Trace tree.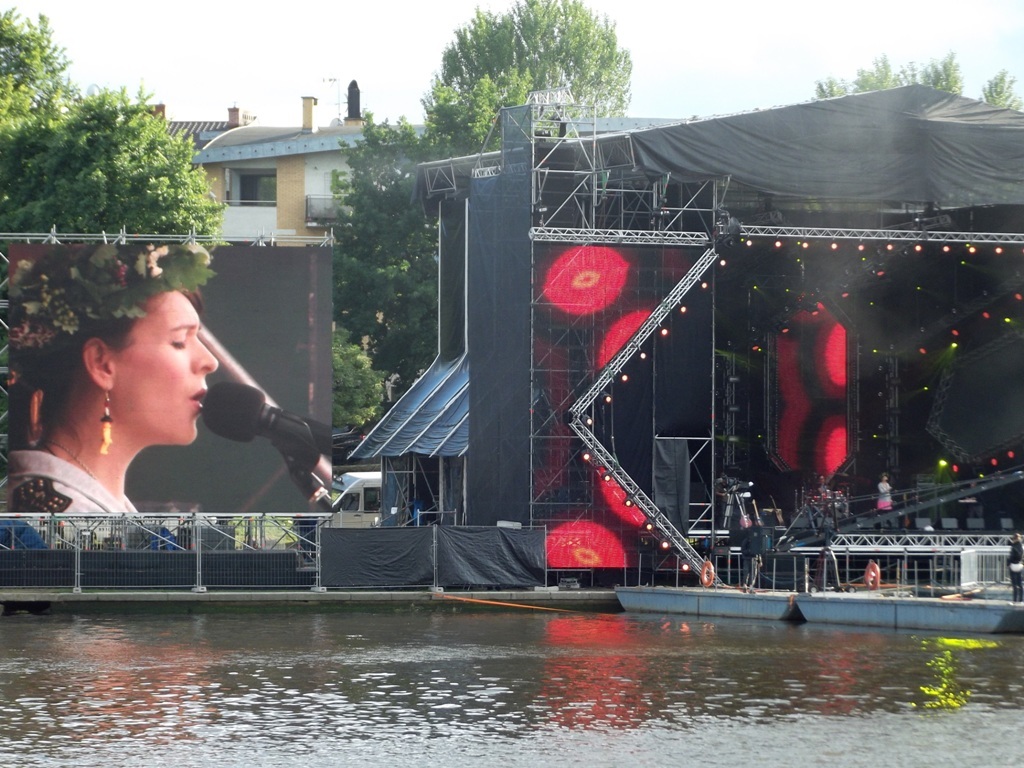
Traced to 0, 6, 231, 235.
